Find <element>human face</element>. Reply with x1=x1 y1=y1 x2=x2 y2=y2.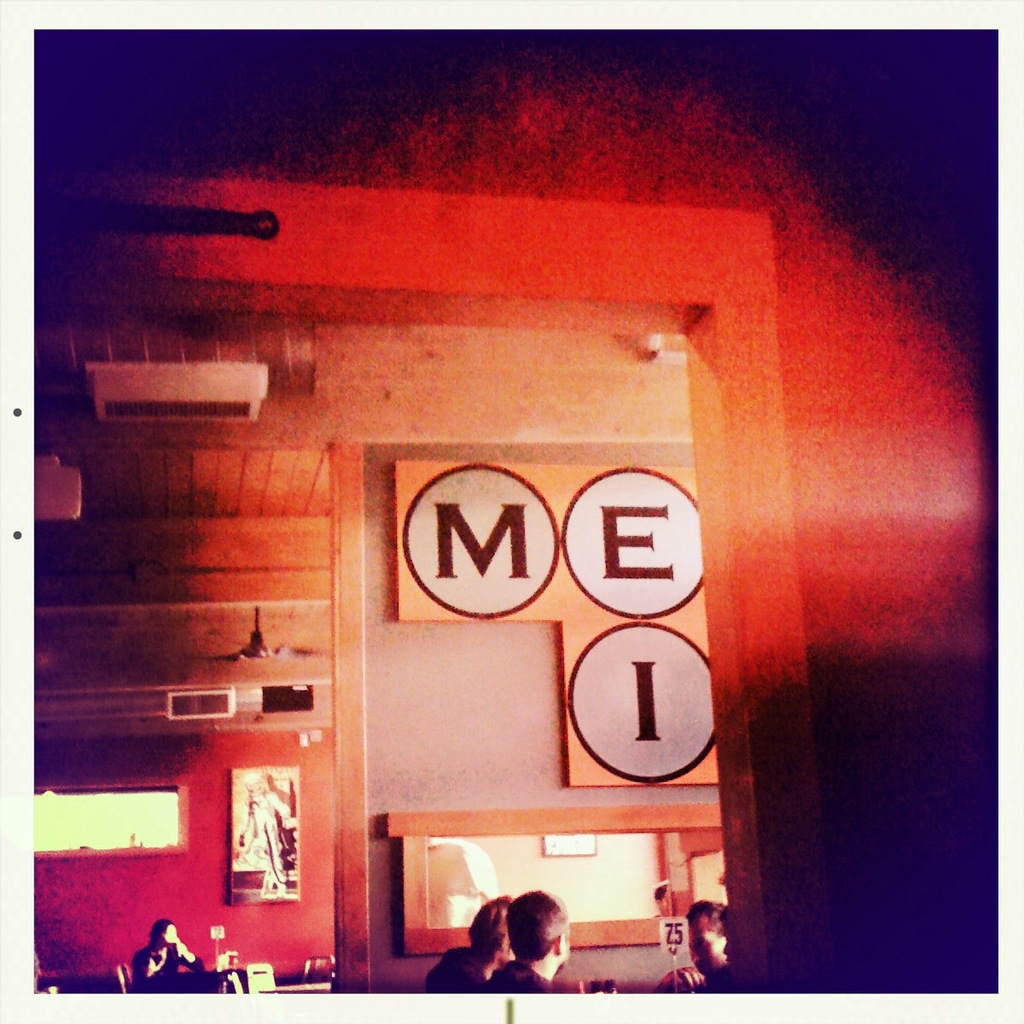
x1=530 y1=899 x2=573 y2=972.
